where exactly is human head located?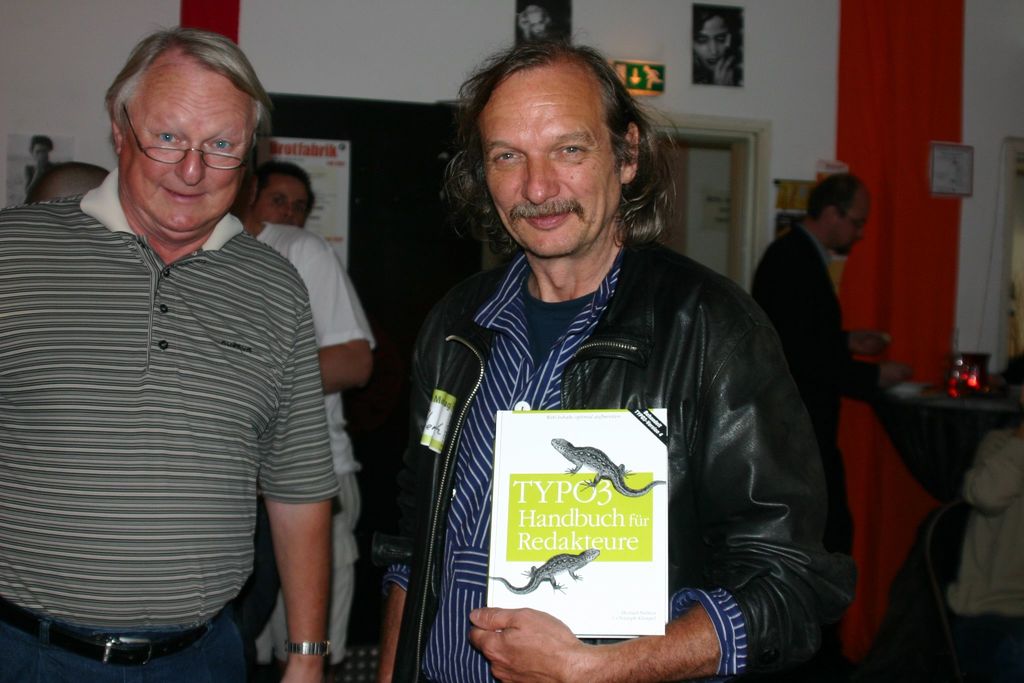
Its bounding box is (516,4,548,43).
